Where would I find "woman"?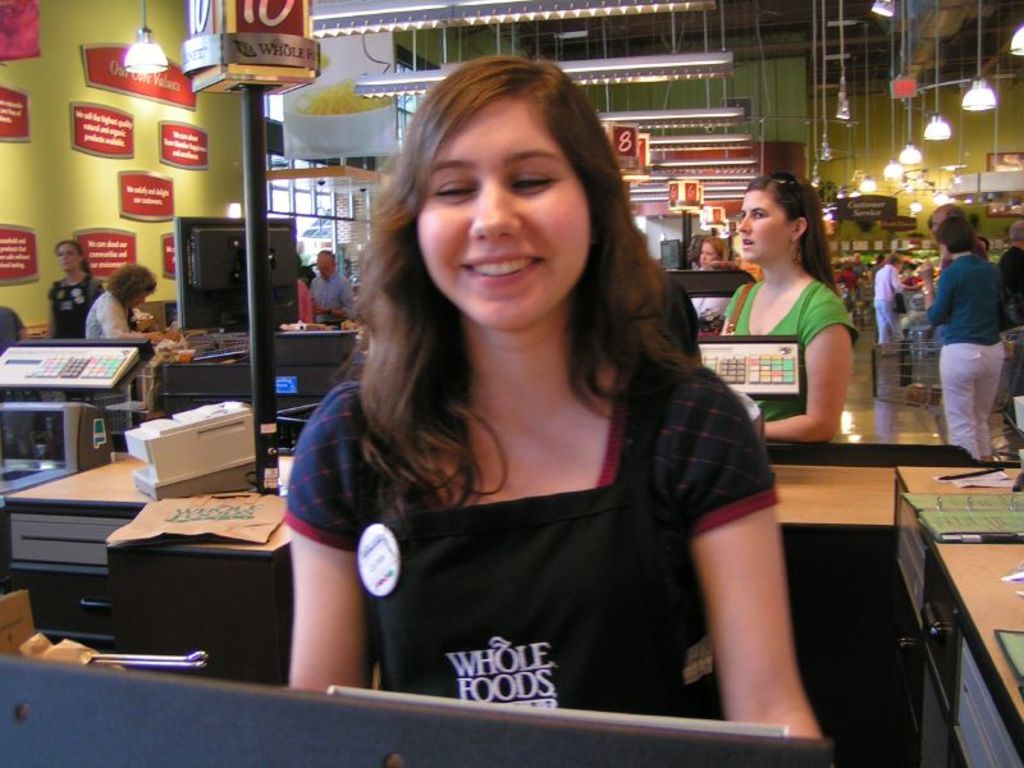
At {"x1": 873, "y1": 253, "x2": 904, "y2": 342}.
